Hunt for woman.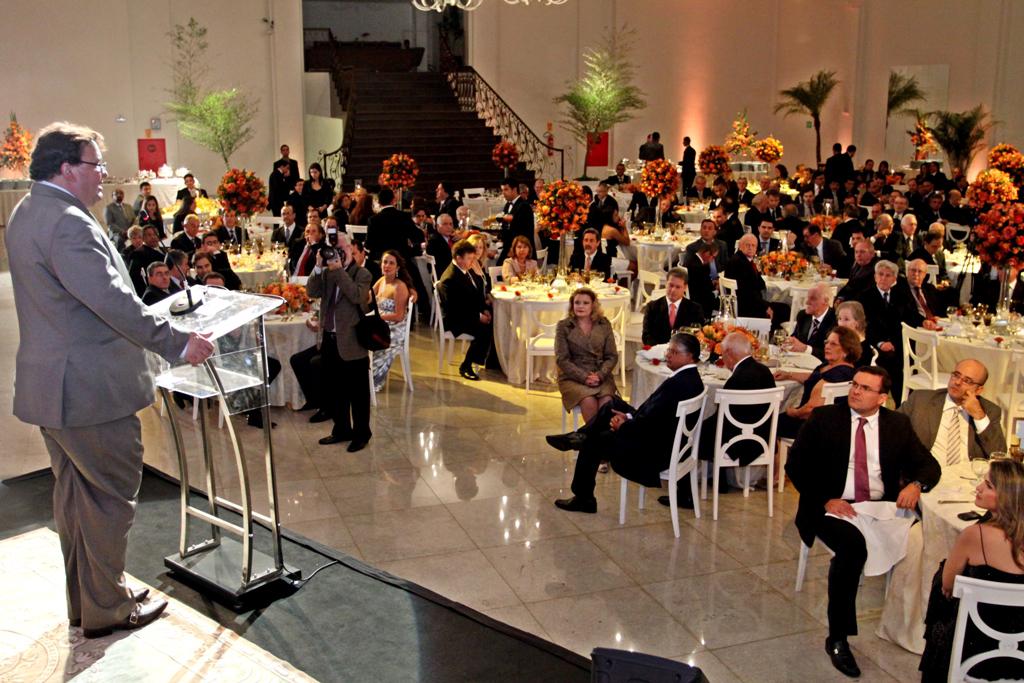
Hunted down at {"x1": 551, "y1": 285, "x2": 626, "y2": 479}.
